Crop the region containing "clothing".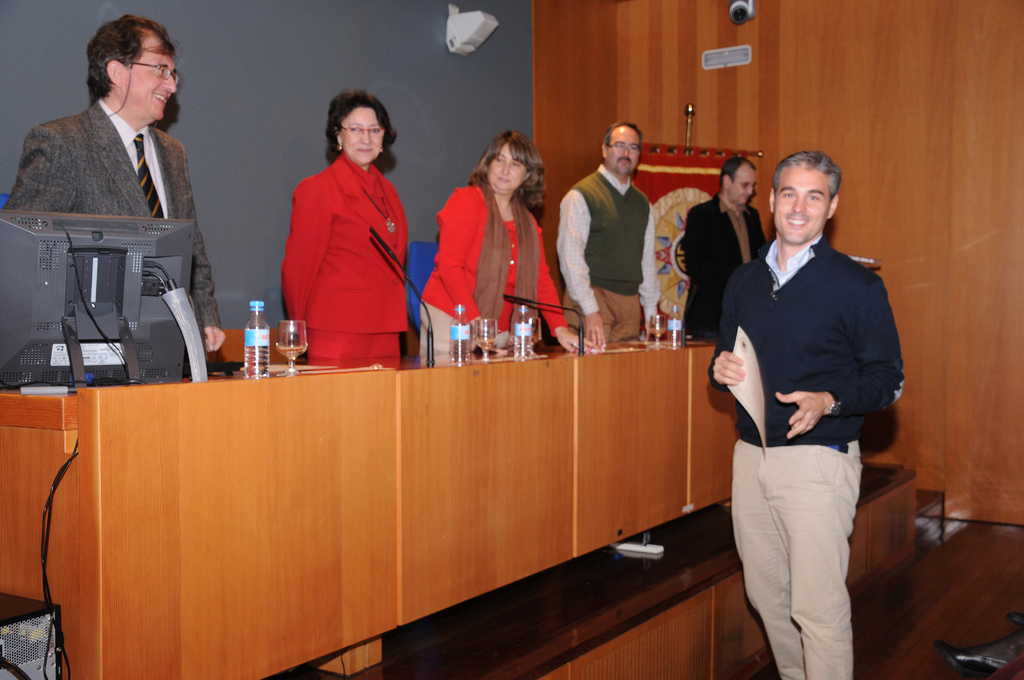
Crop region: bbox=[710, 239, 908, 679].
